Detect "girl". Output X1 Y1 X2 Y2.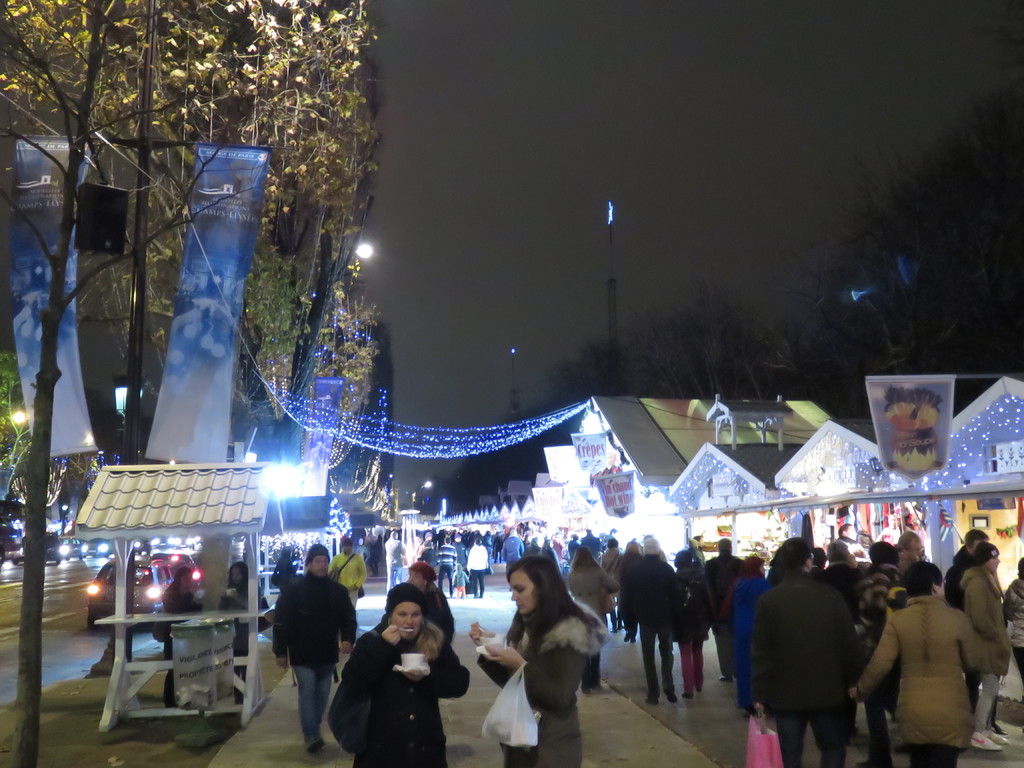
335 579 465 767.
